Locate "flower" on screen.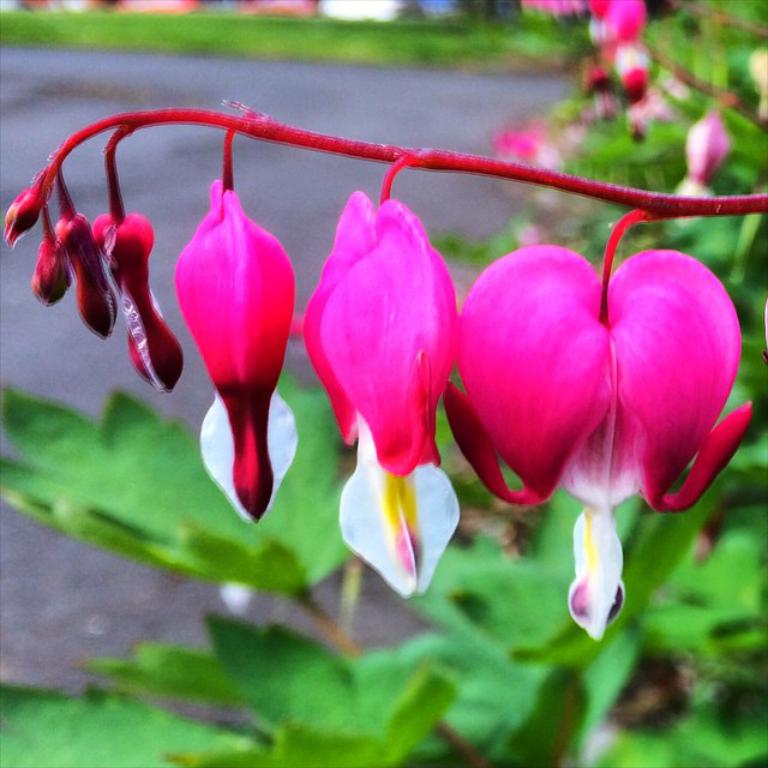
On screen at [left=674, top=115, right=724, bottom=198].
